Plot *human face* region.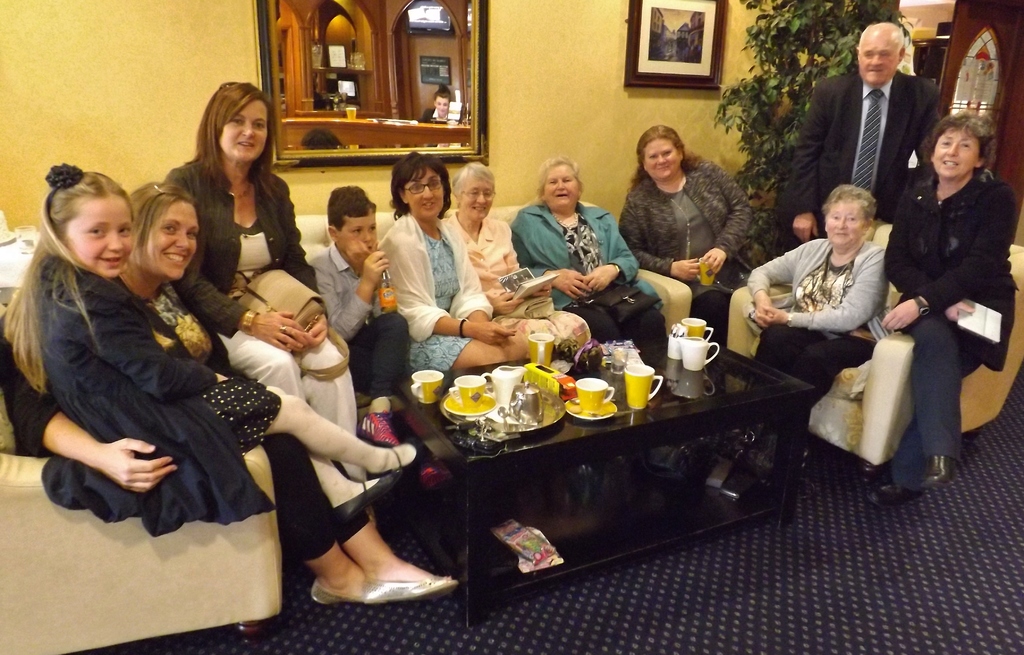
Plotted at left=218, top=95, right=266, bottom=158.
